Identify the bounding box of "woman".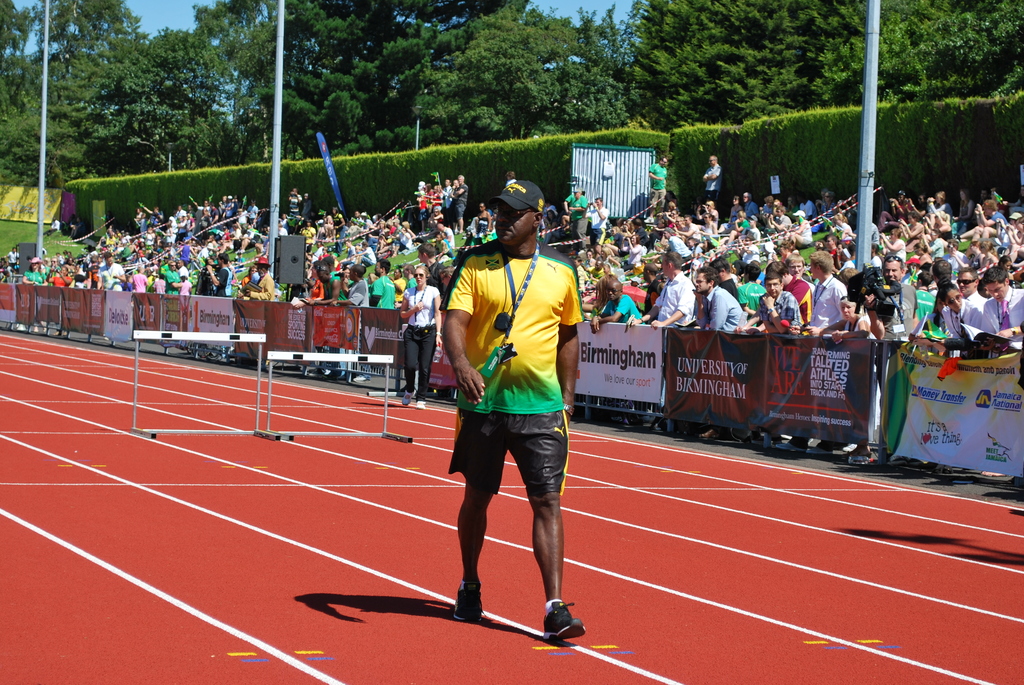
rect(277, 212, 295, 235).
